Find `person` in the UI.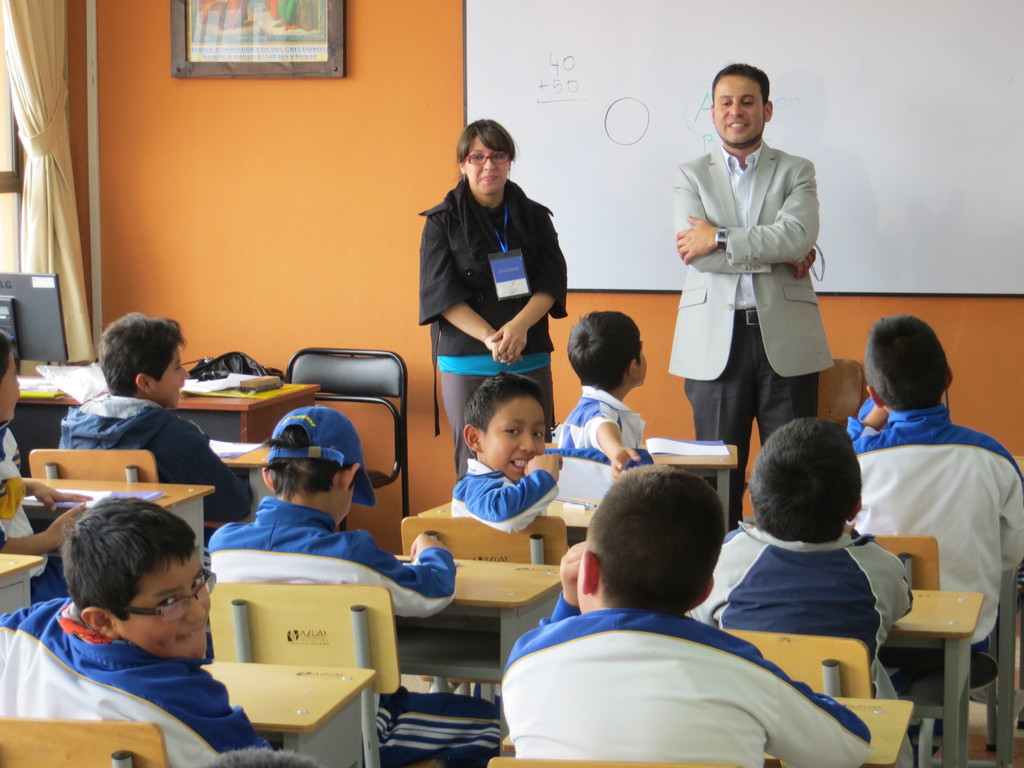
UI element at (0,492,284,767).
